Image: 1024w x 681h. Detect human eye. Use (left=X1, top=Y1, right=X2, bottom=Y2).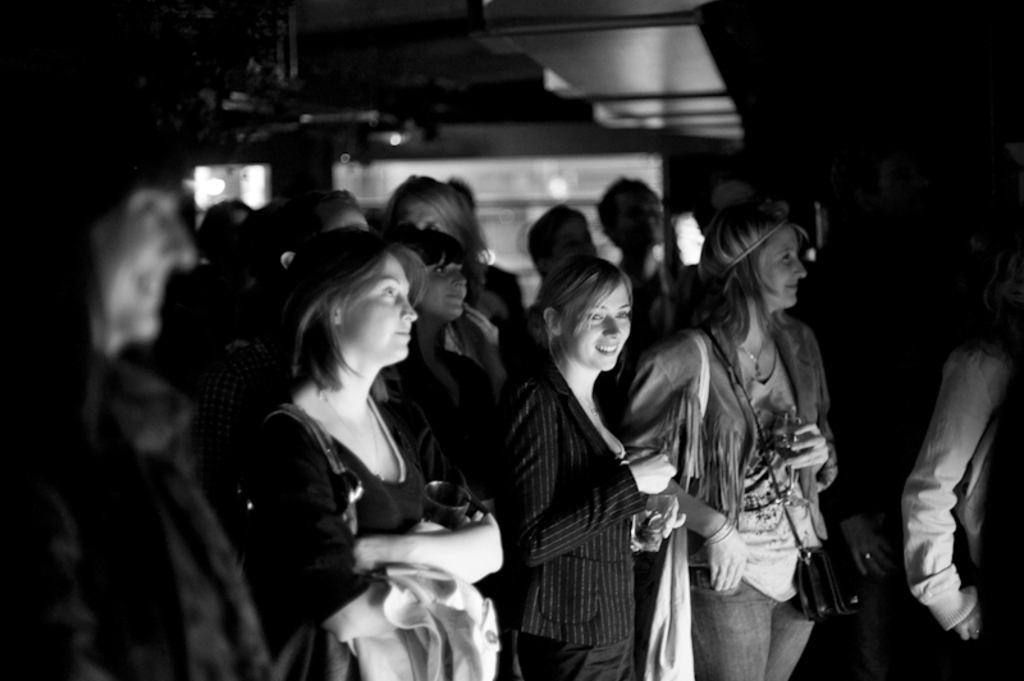
(left=616, top=311, right=630, bottom=320).
